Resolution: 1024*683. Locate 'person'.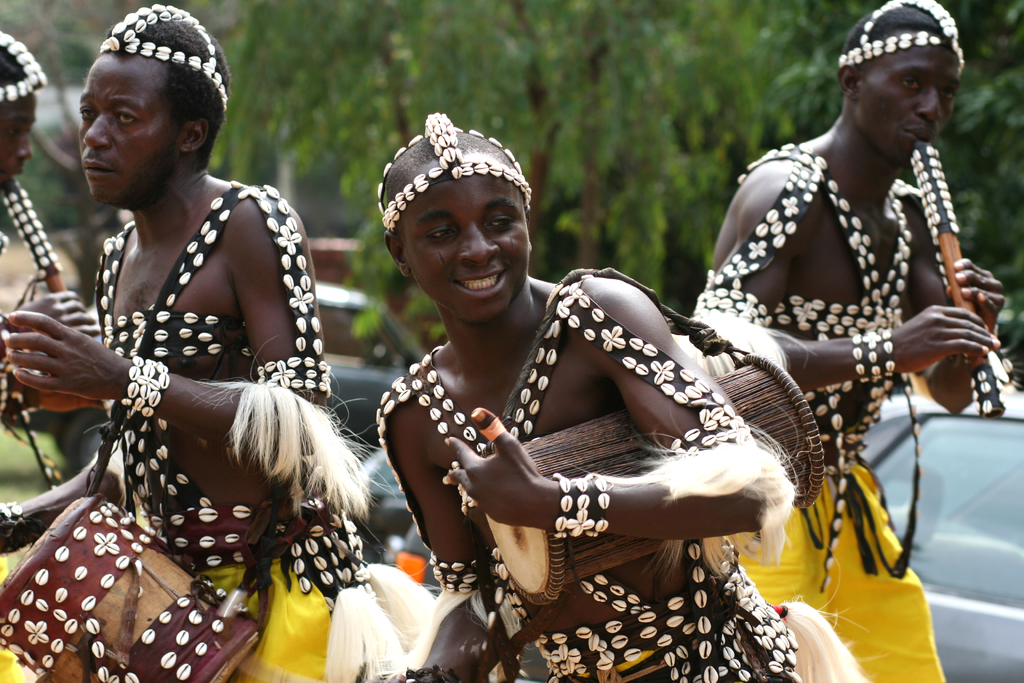
{"x1": 681, "y1": 0, "x2": 1009, "y2": 682}.
